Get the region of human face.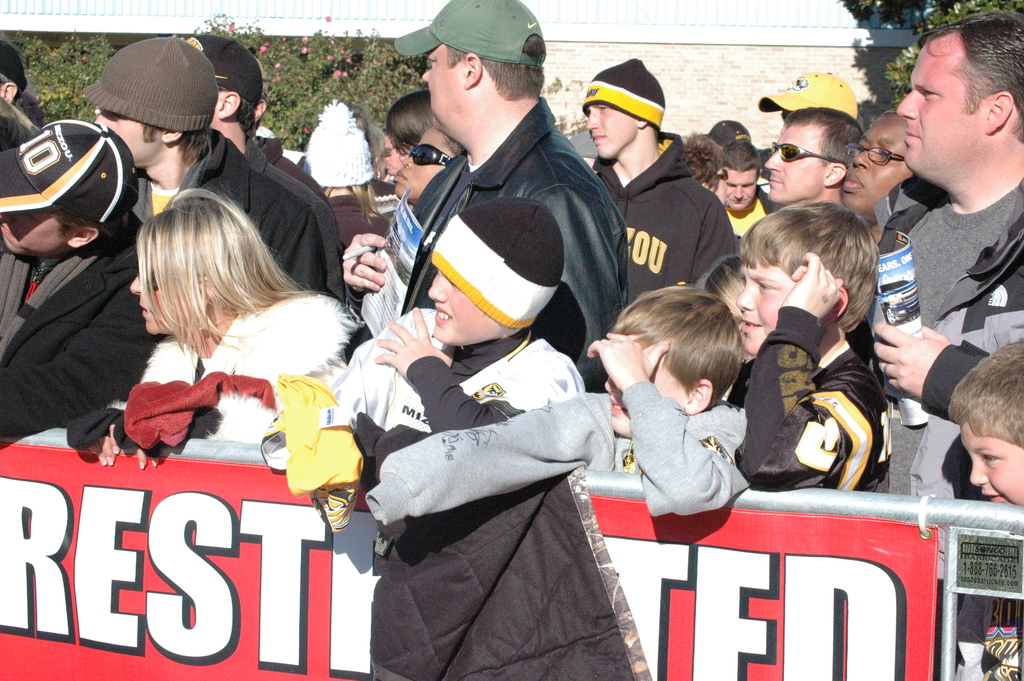
pyautogui.locateOnScreen(963, 423, 1023, 509).
